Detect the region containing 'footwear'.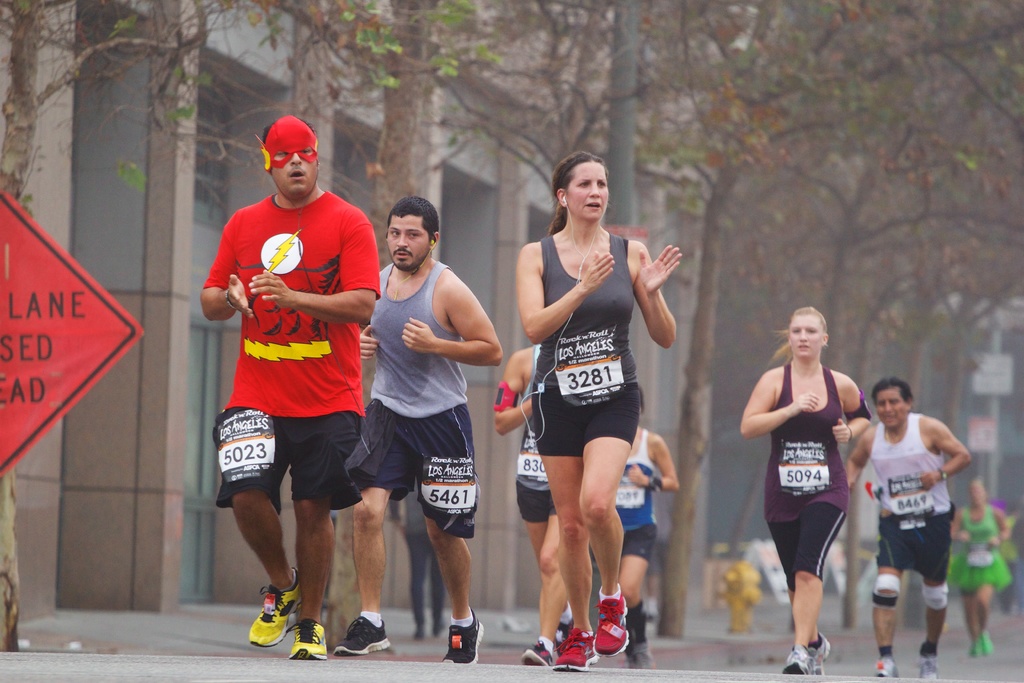
rect(811, 634, 829, 675).
